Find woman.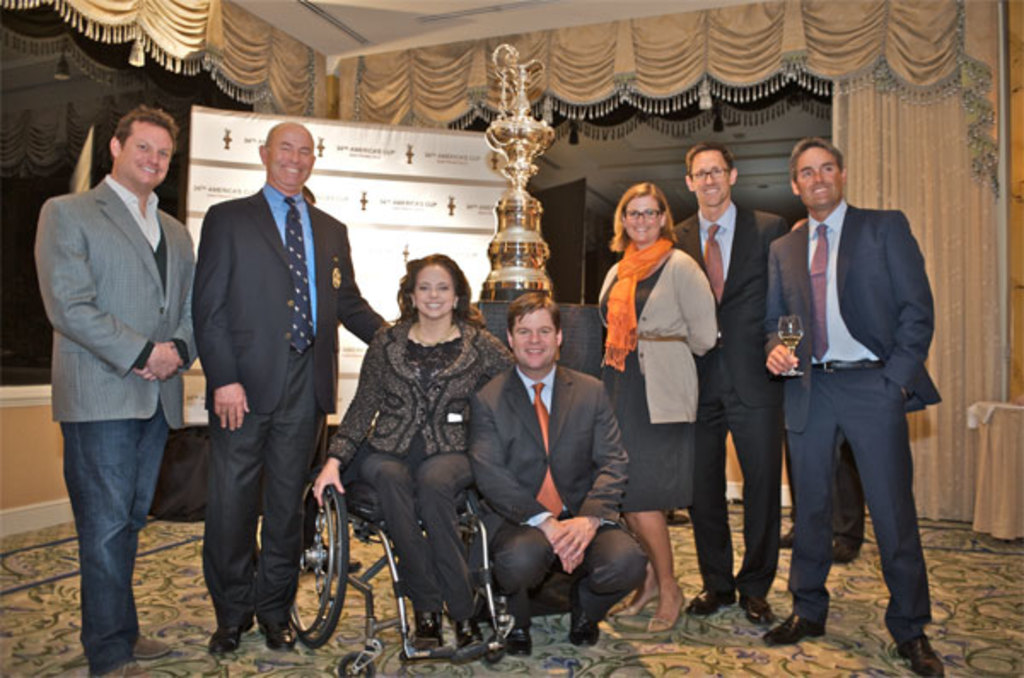
left=599, top=179, right=715, bottom=617.
